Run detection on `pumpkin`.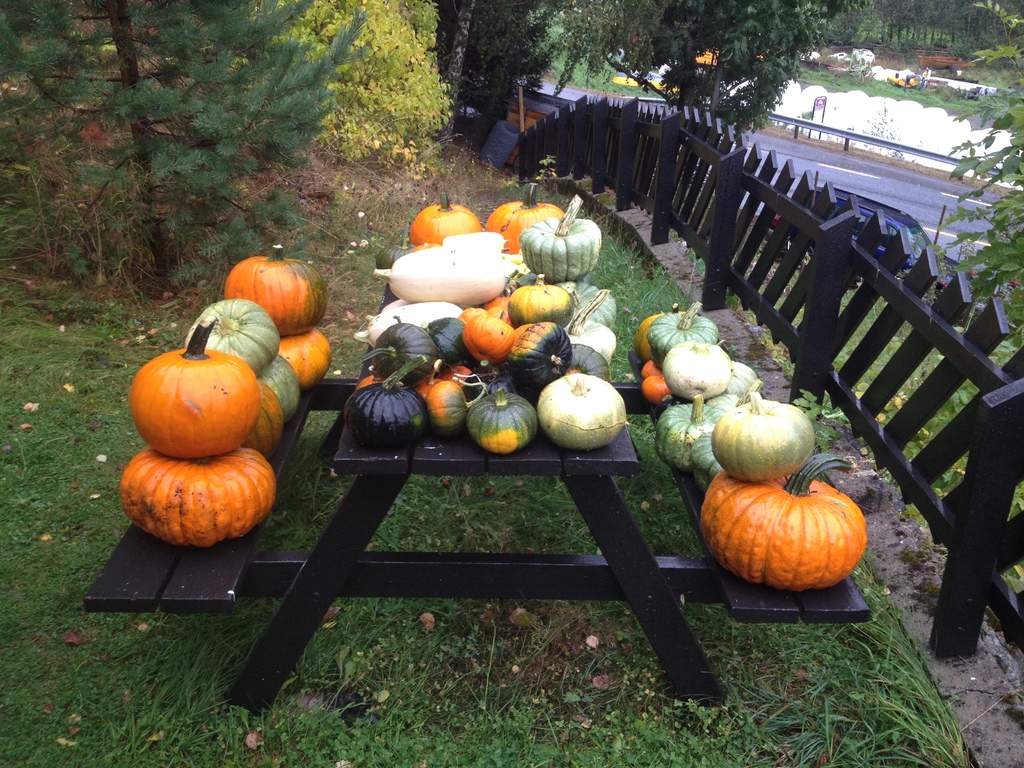
Result: 506 268 578 326.
